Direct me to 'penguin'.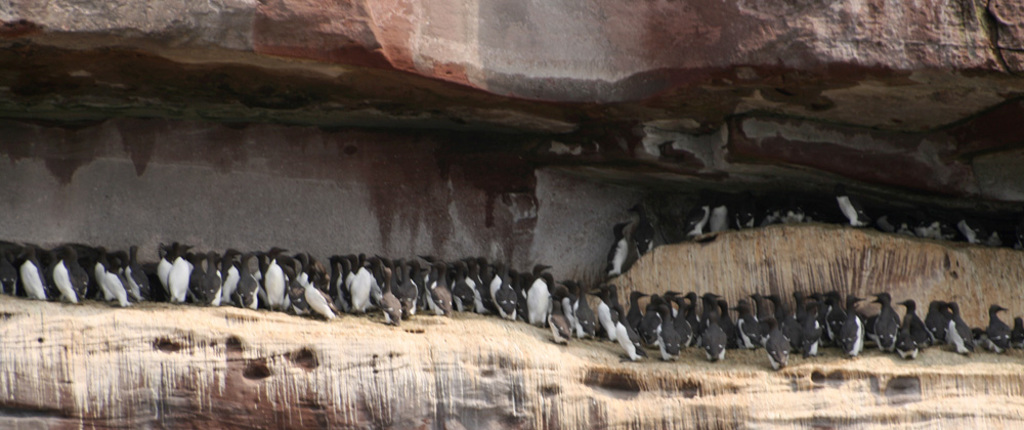
Direction: x1=191 y1=262 x2=224 y2=312.
